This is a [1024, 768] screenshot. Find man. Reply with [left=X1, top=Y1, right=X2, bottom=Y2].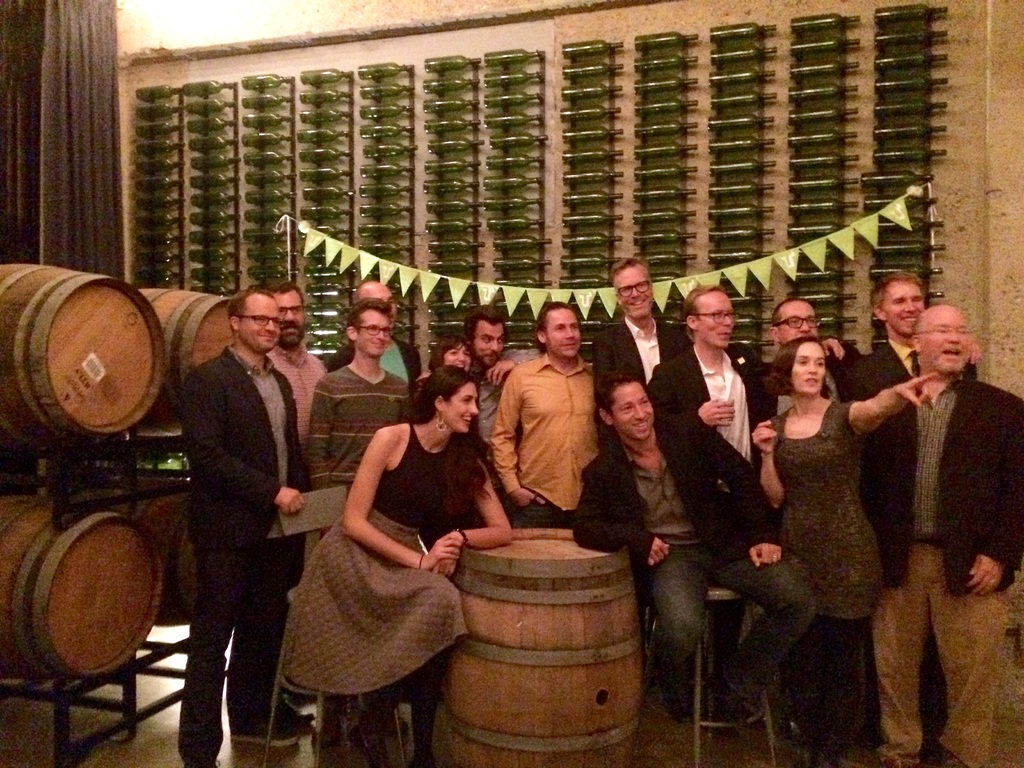
[left=849, top=306, right=1023, bottom=767].
